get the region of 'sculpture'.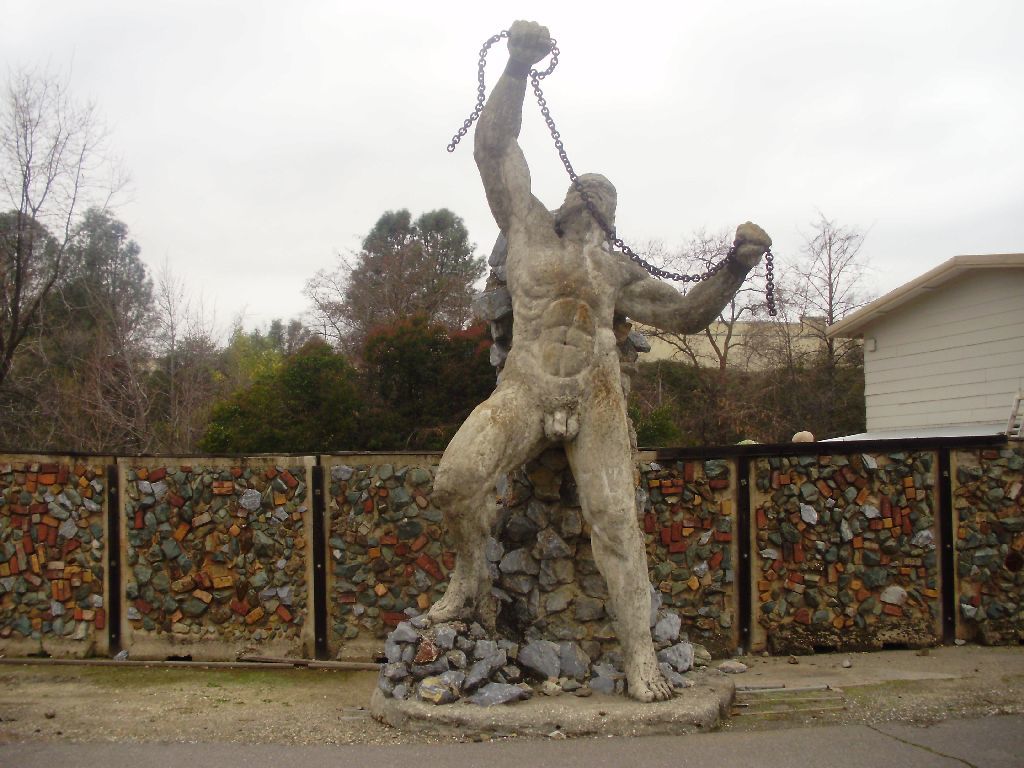
423/21/773/701.
